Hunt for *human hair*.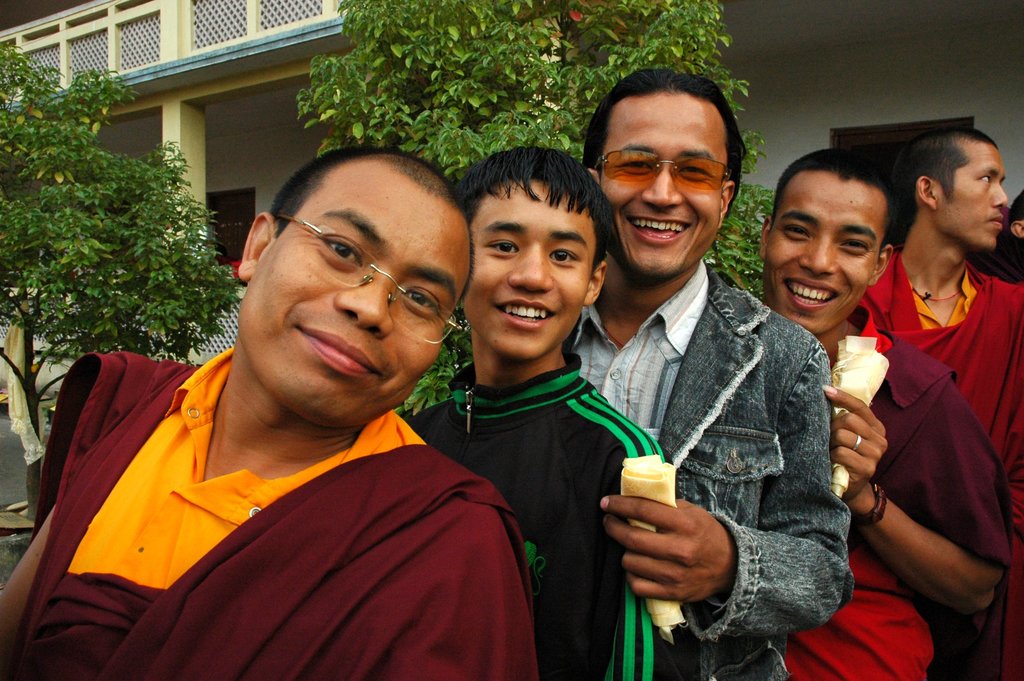
Hunted down at box=[574, 62, 750, 205].
